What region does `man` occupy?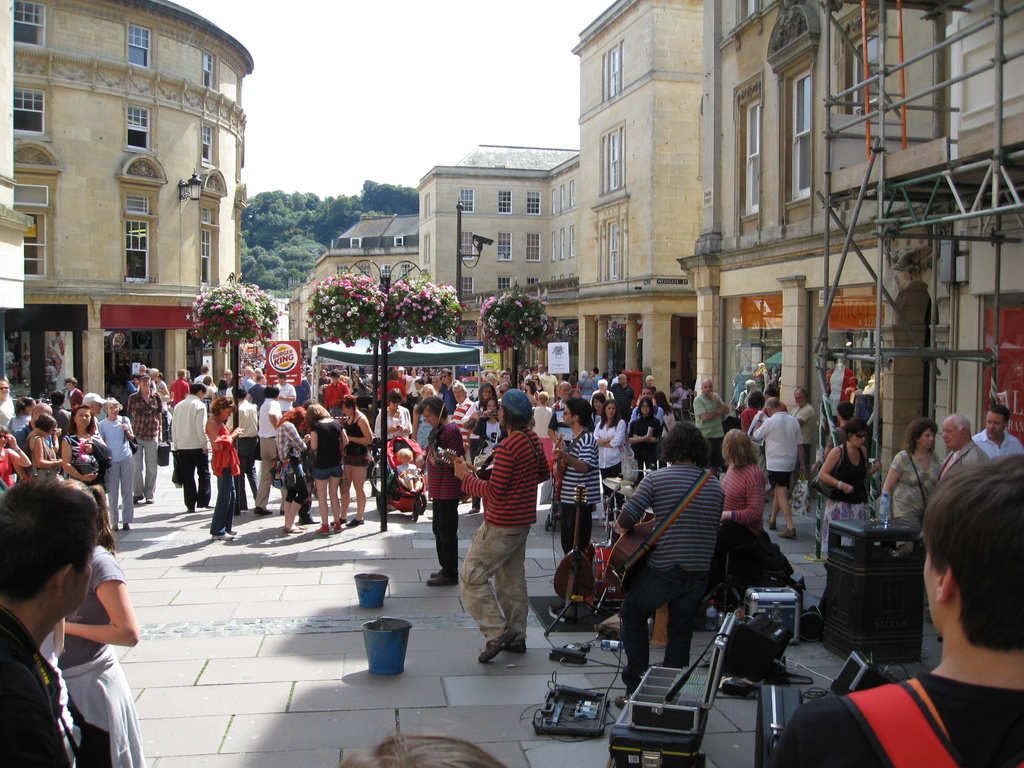
{"x1": 239, "y1": 365, "x2": 254, "y2": 392}.
